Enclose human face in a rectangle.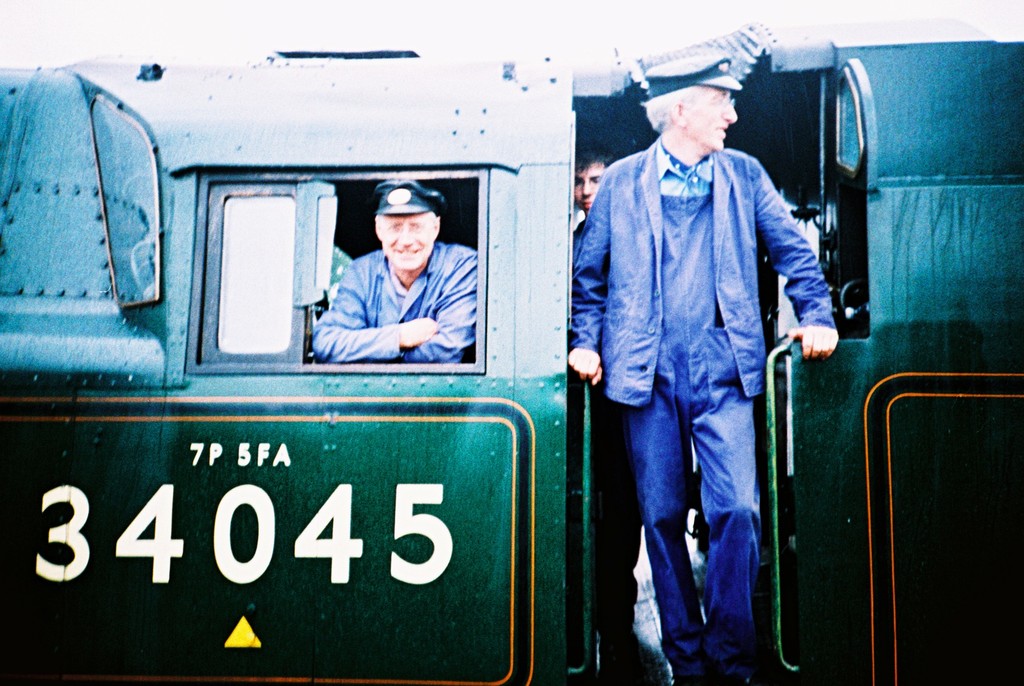
pyautogui.locateOnScreen(380, 217, 438, 267).
